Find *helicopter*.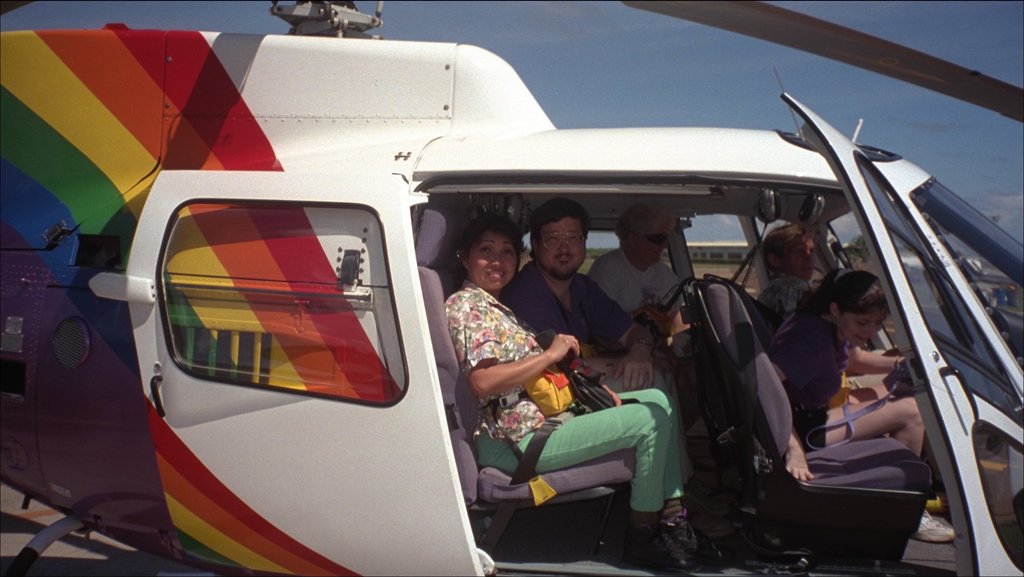
bbox=[0, 0, 1023, 576].
